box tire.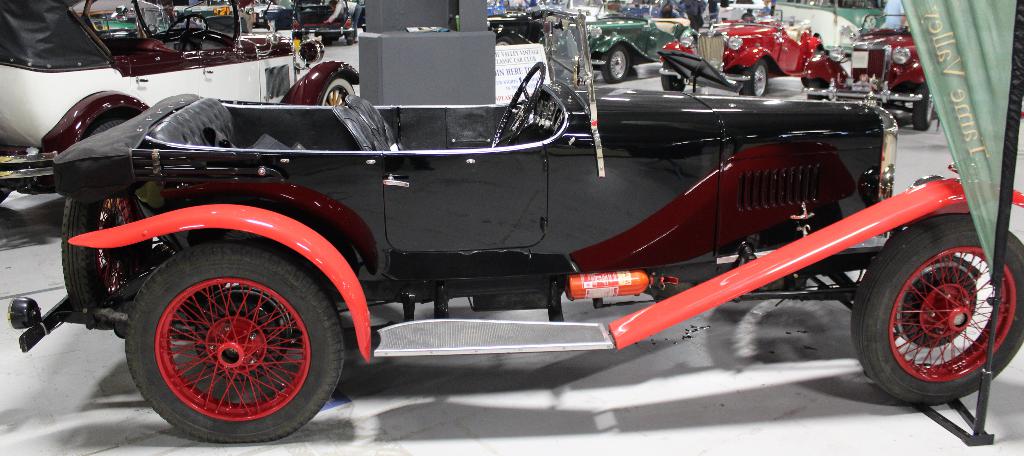
bbox=(605, 37, 636, 82).
